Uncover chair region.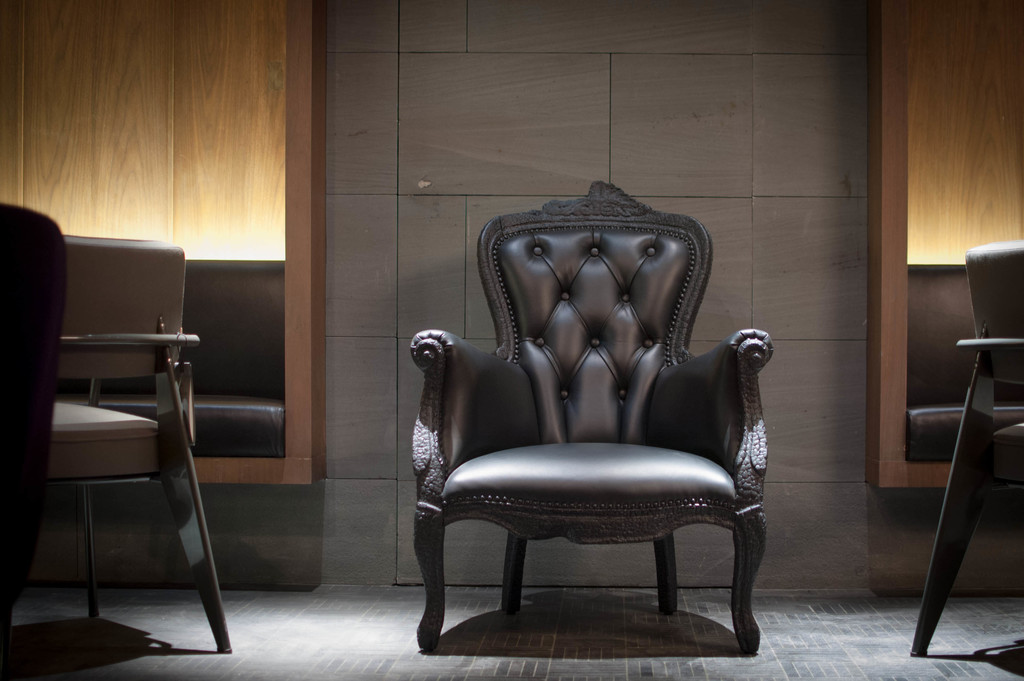
Uncovered: {"x1": 907, "y1": 239, "x2": 1023, "y2": 657}.
